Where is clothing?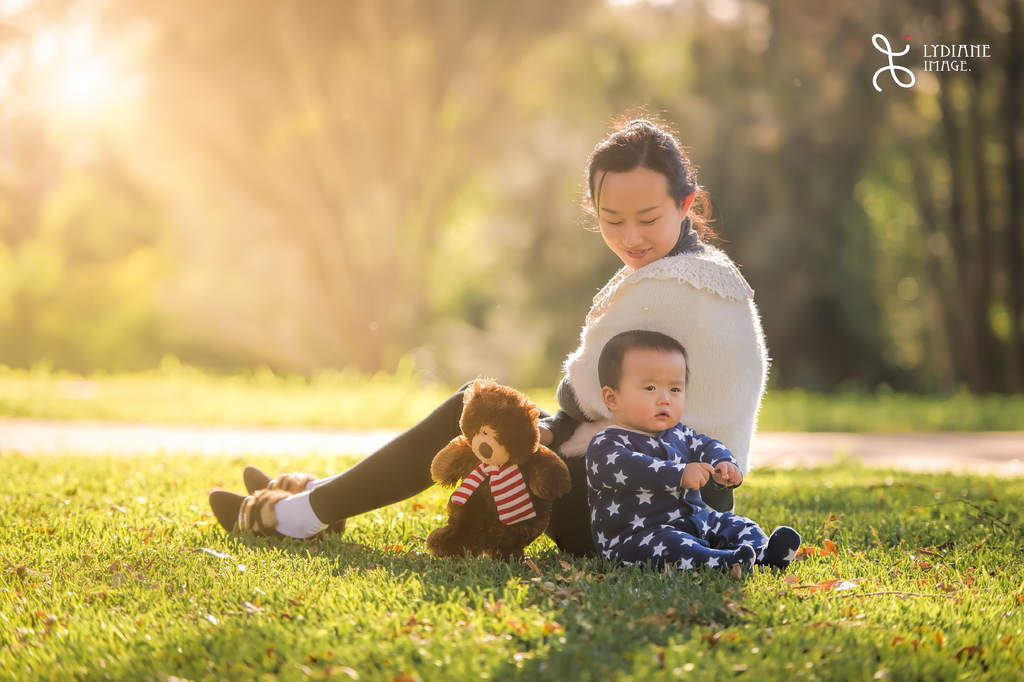
rect(272, 218, 772, 558).
